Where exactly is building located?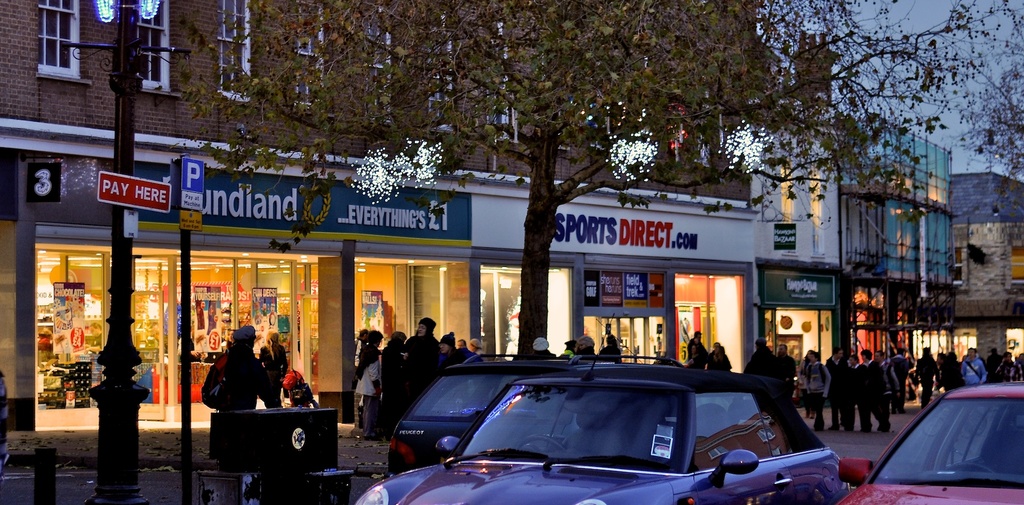
Its bounding box is (756, 97, 952, 381).
